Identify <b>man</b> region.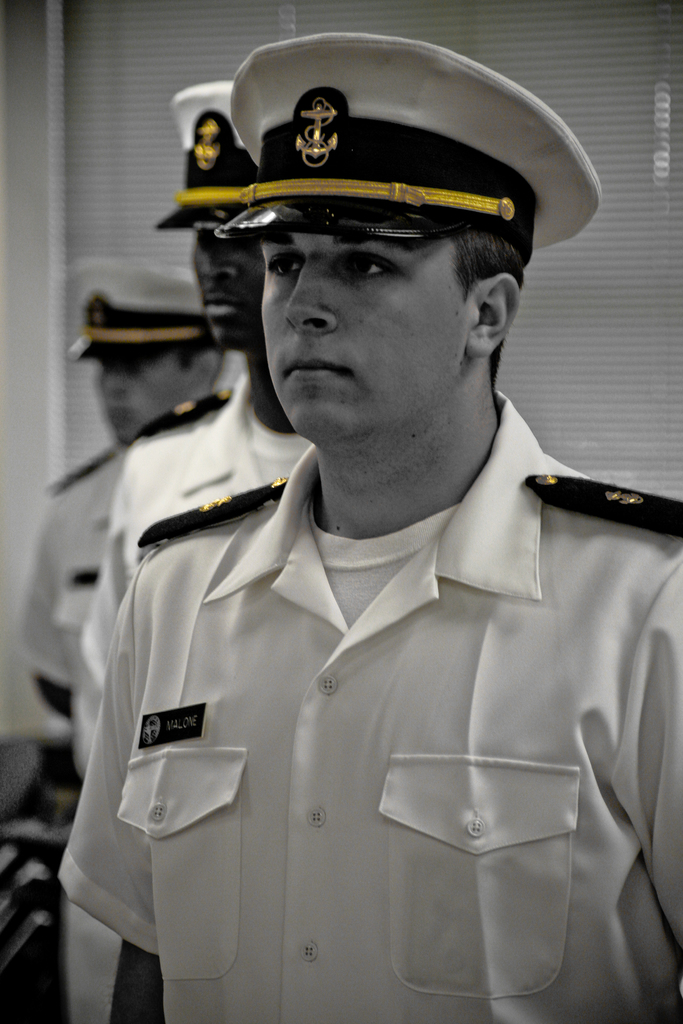
Region: [12,246,219,836].
